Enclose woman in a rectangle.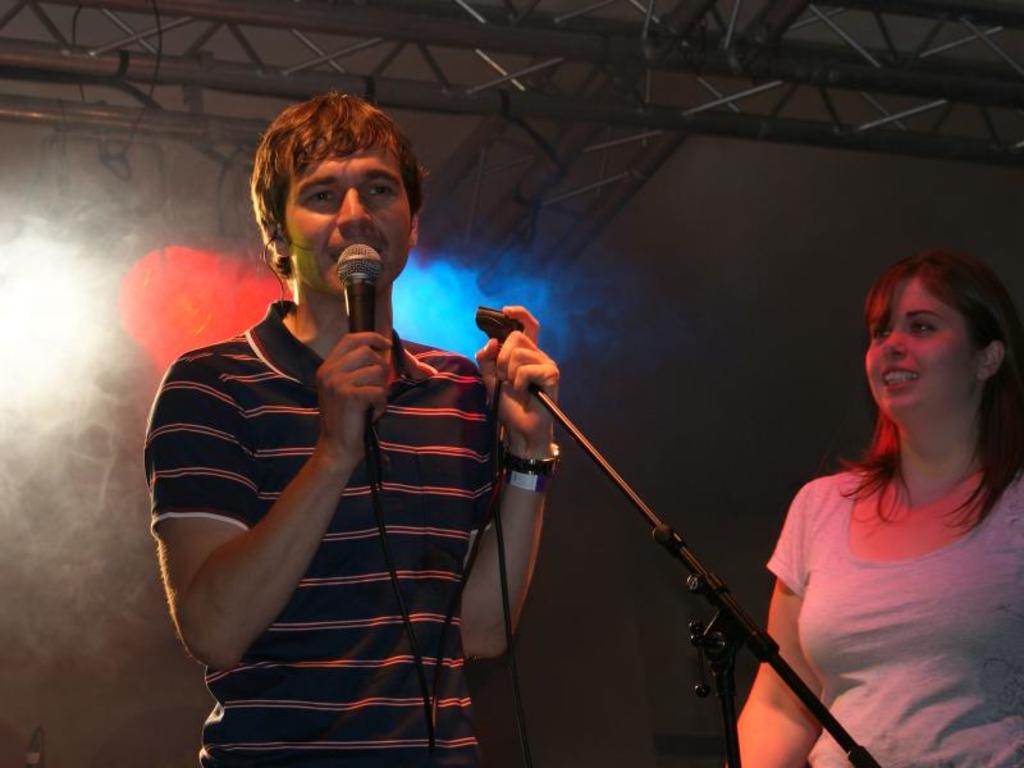
[733,246,1023,767].
